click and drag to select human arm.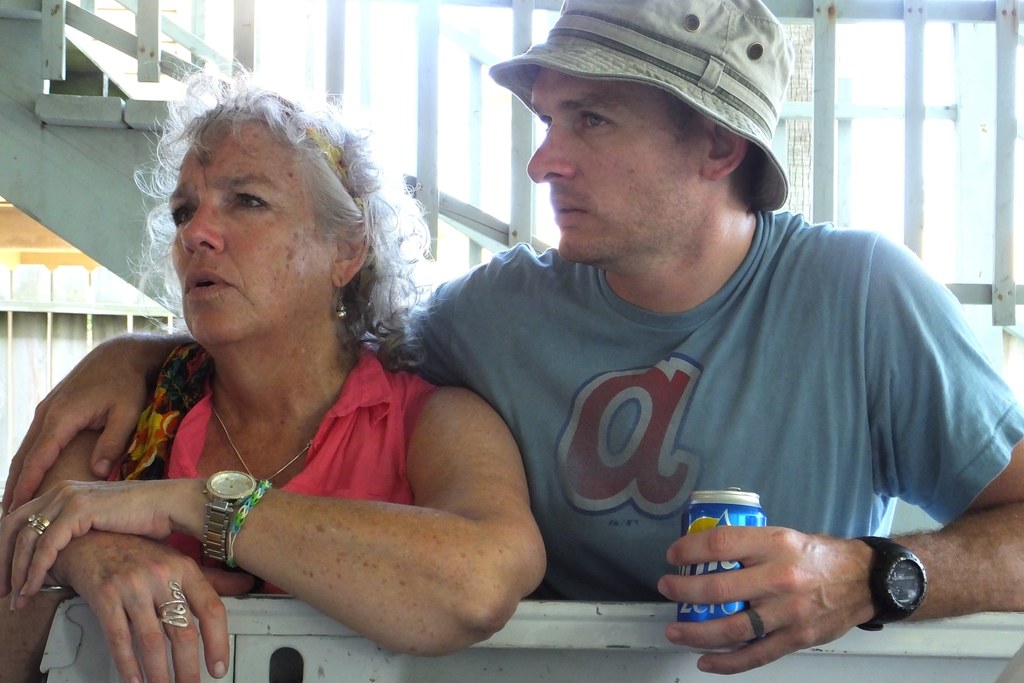
Selection: left=650, top=234, right=1023, bottom=678.
